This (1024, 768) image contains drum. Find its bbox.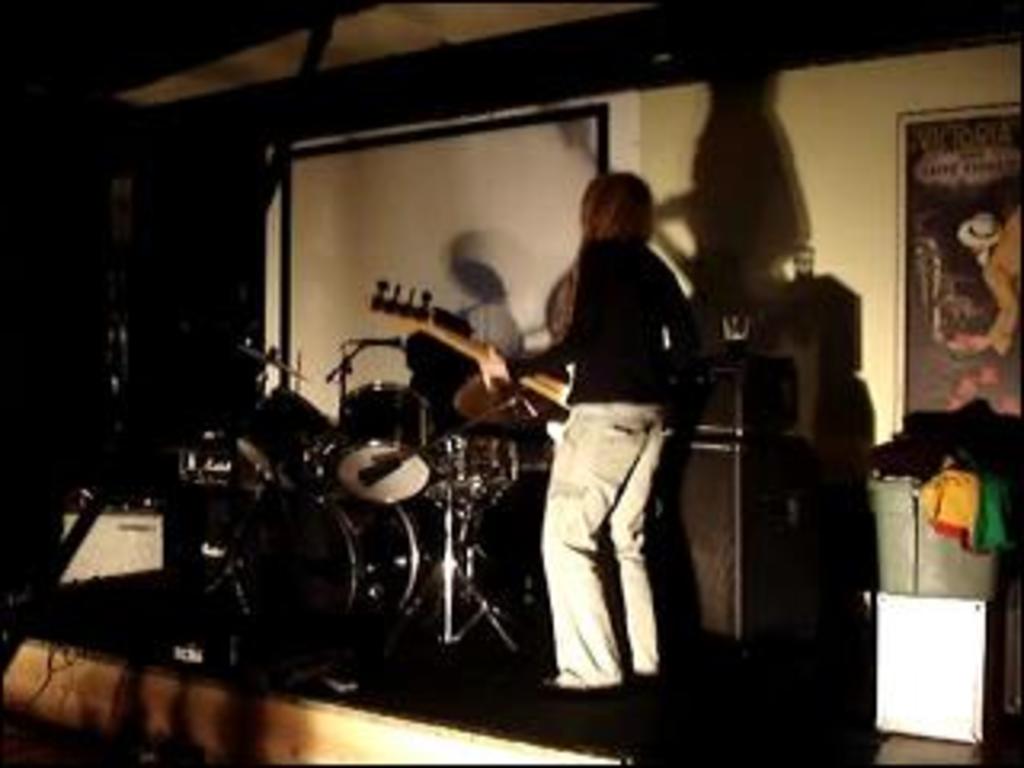
224/480/429/650.
